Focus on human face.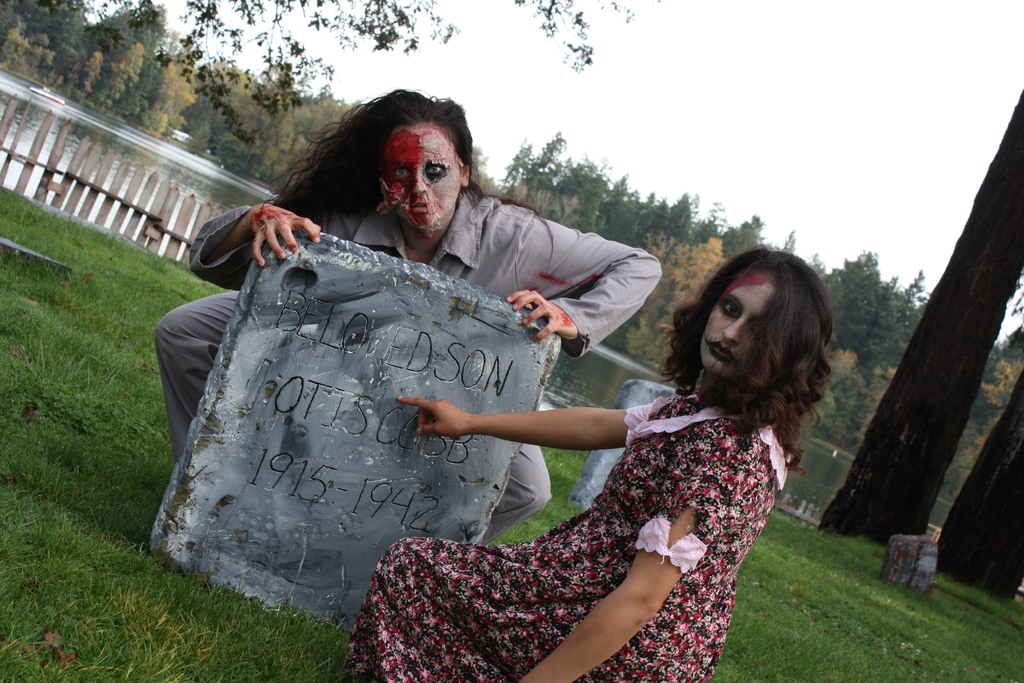
Focused at 376,124,463,231.
